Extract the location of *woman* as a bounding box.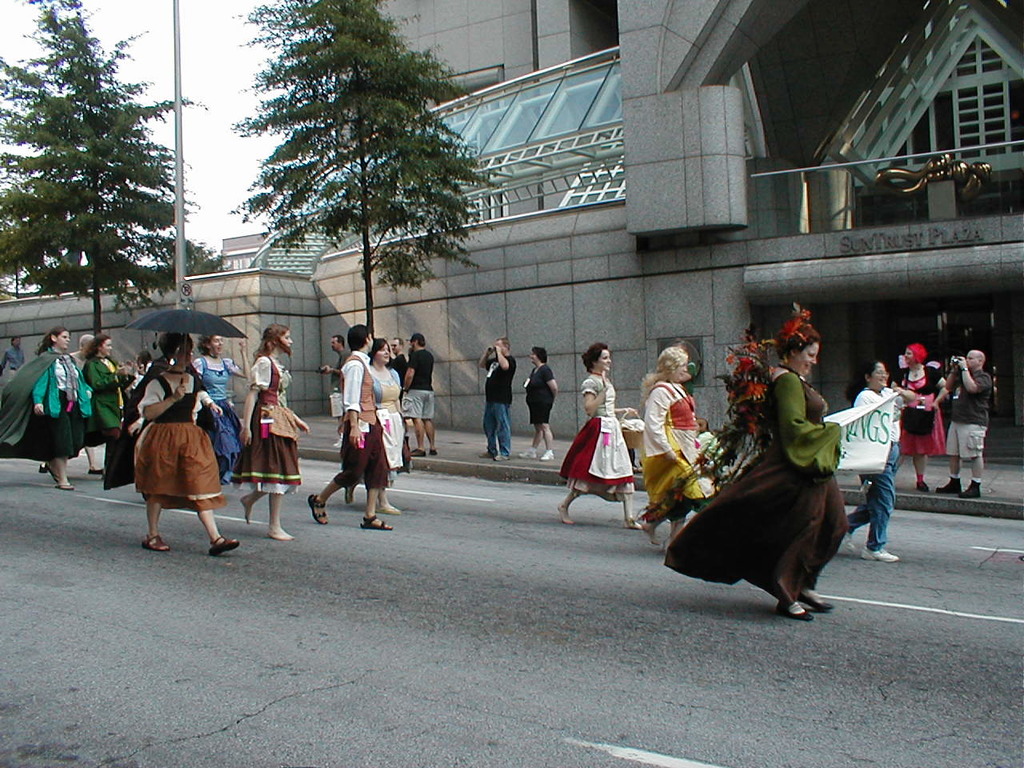
<box>189,334,247,491</box>.
